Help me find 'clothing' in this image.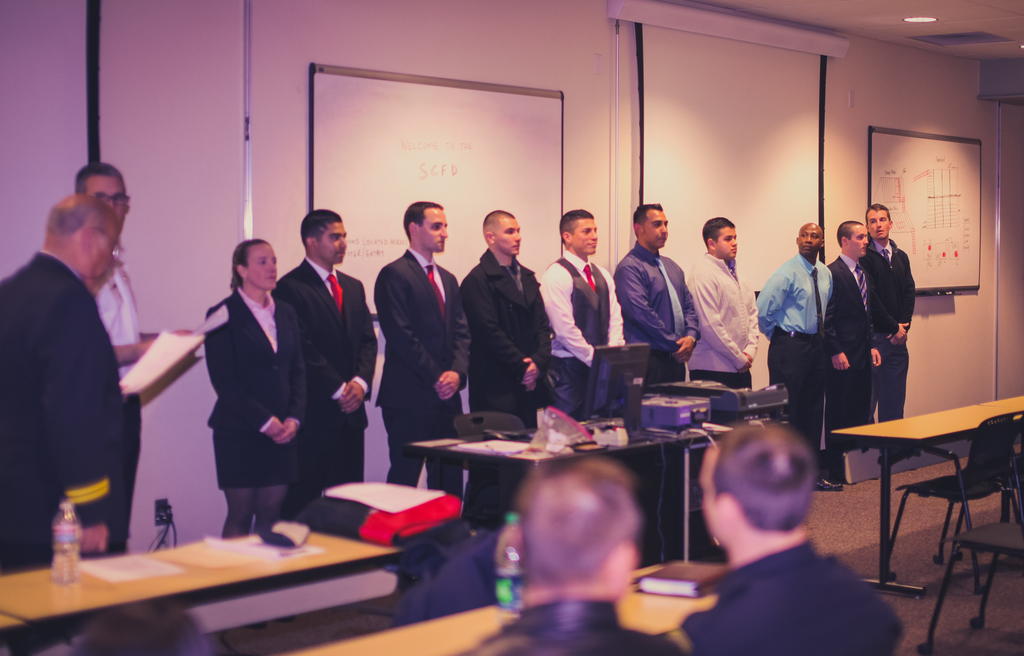
Found it: <bbox>673, 535, 906, 655</bbox>.
